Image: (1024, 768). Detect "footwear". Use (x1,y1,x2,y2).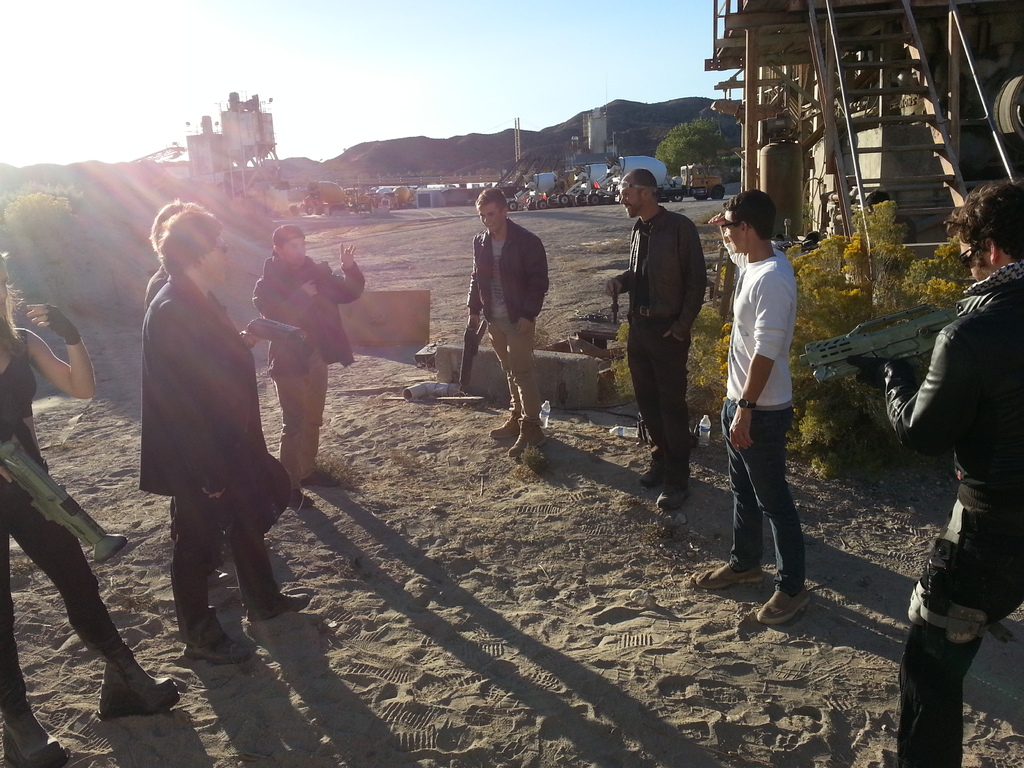
(633,458,659,487).
